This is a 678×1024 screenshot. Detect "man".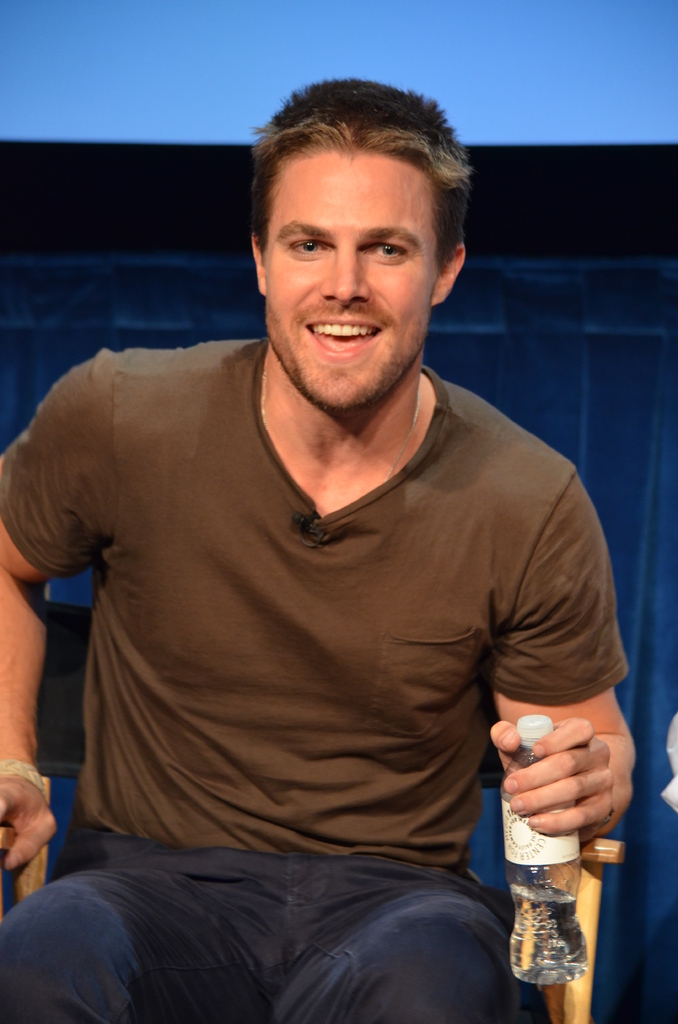
rect(13, 81, 642, 1023).
